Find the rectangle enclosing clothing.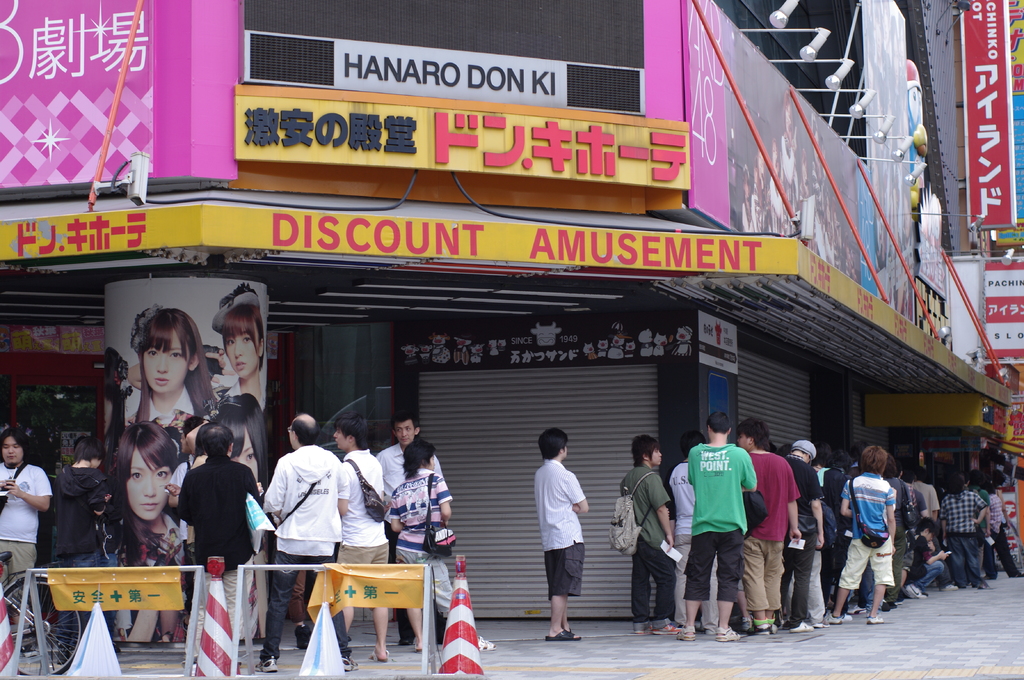
bbox(189, 558, 257, 672).
